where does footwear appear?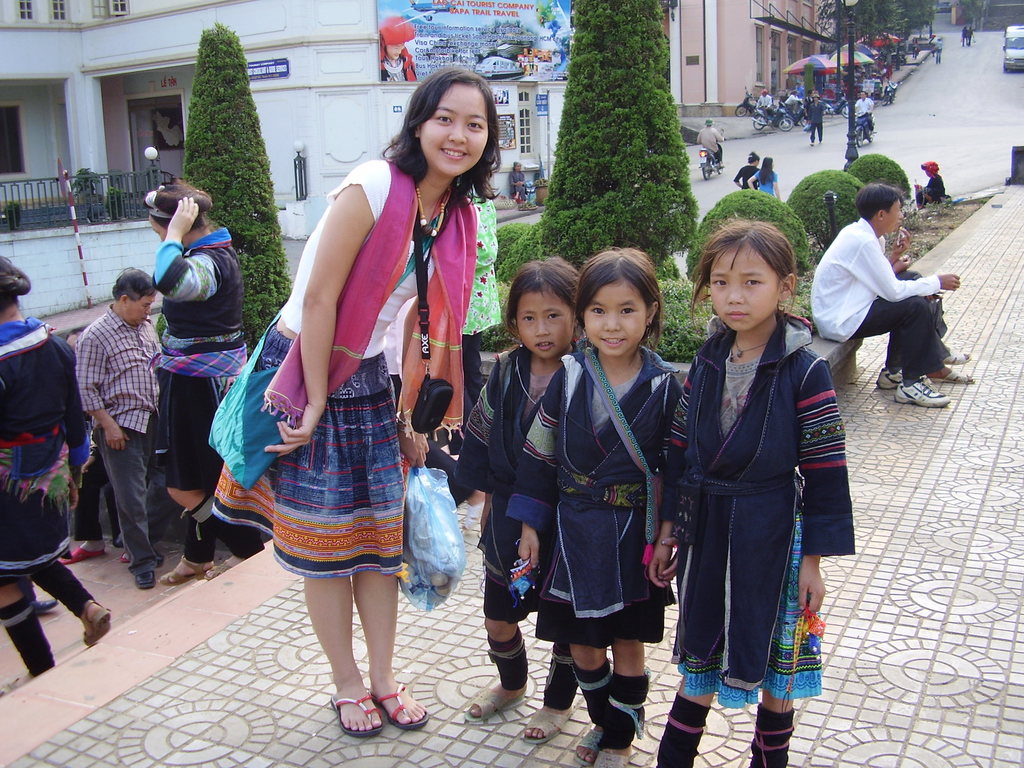
Appears at l=462, t=687, r=522, b=723.
